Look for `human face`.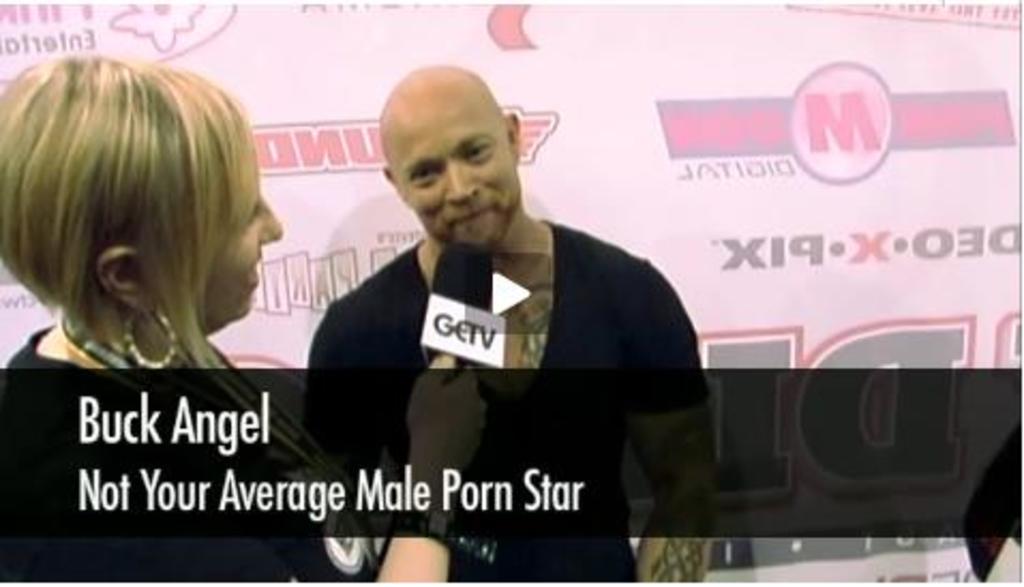
Found: bbox=(210, 195, 278, 323).
